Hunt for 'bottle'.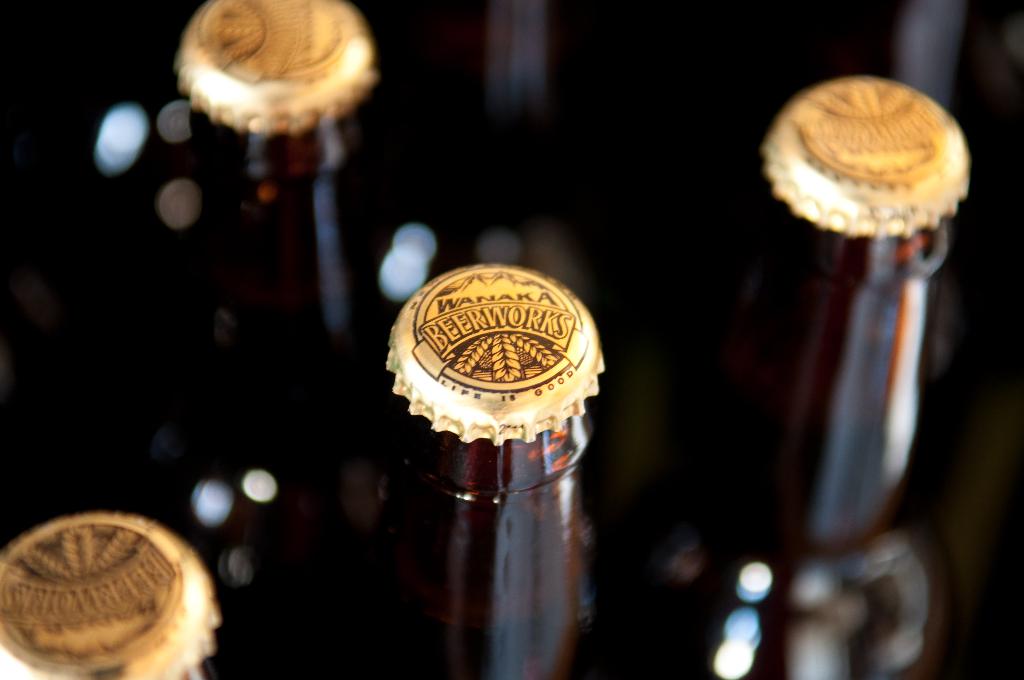
Hunted down at BBox(176, 0, 392, 679).
